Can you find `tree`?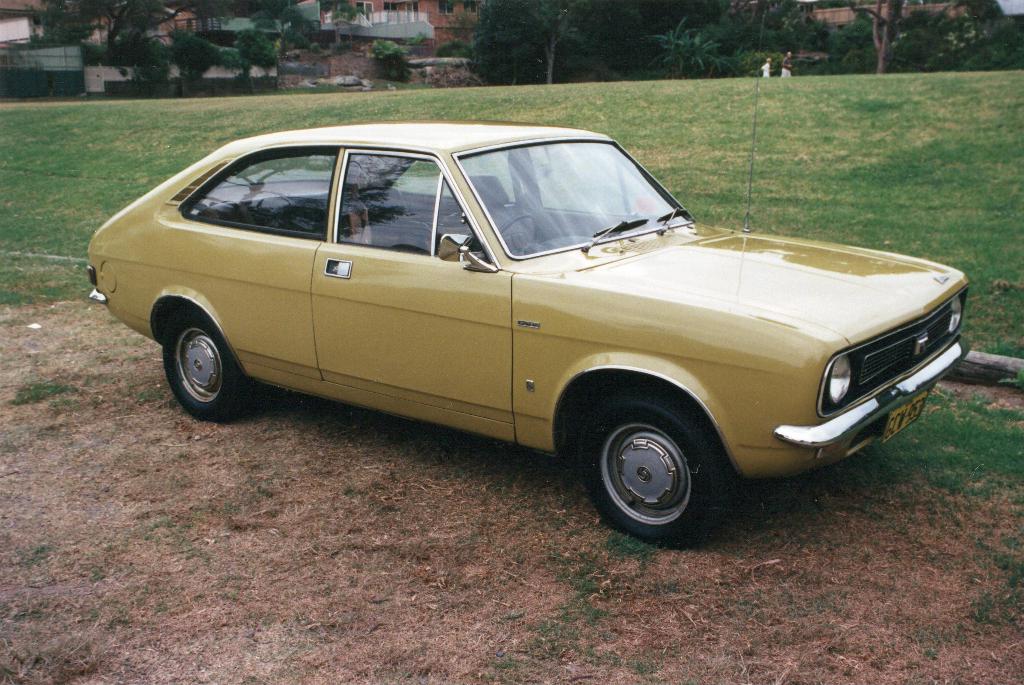
Yes, bounding box: 849:0:912:78.
